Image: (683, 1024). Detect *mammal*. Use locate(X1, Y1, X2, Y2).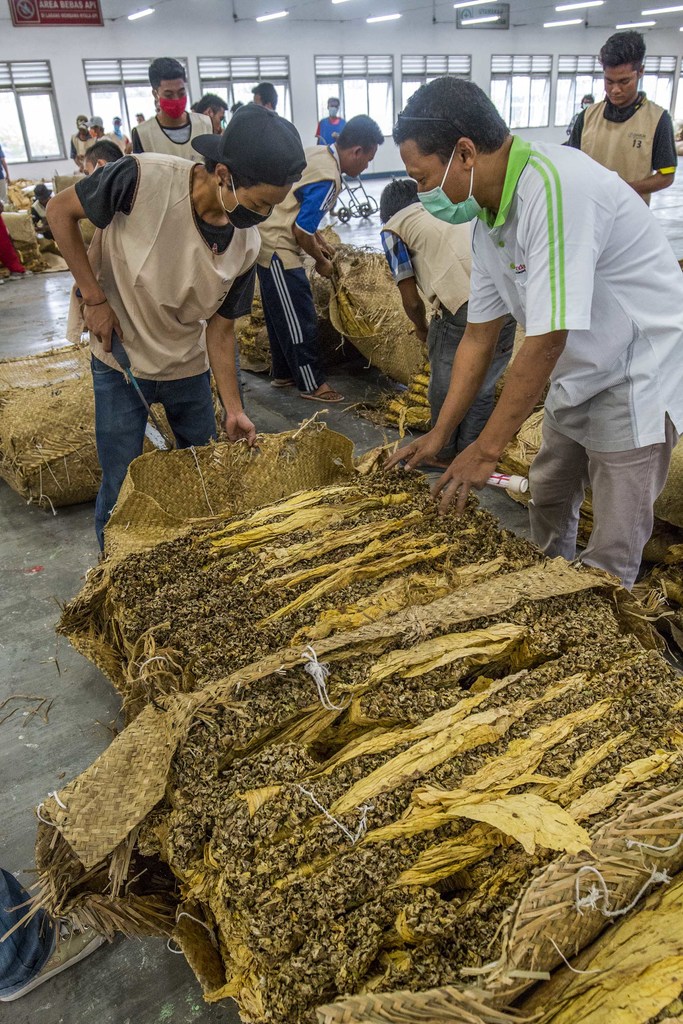
locate(78, 138, 250, 404).
